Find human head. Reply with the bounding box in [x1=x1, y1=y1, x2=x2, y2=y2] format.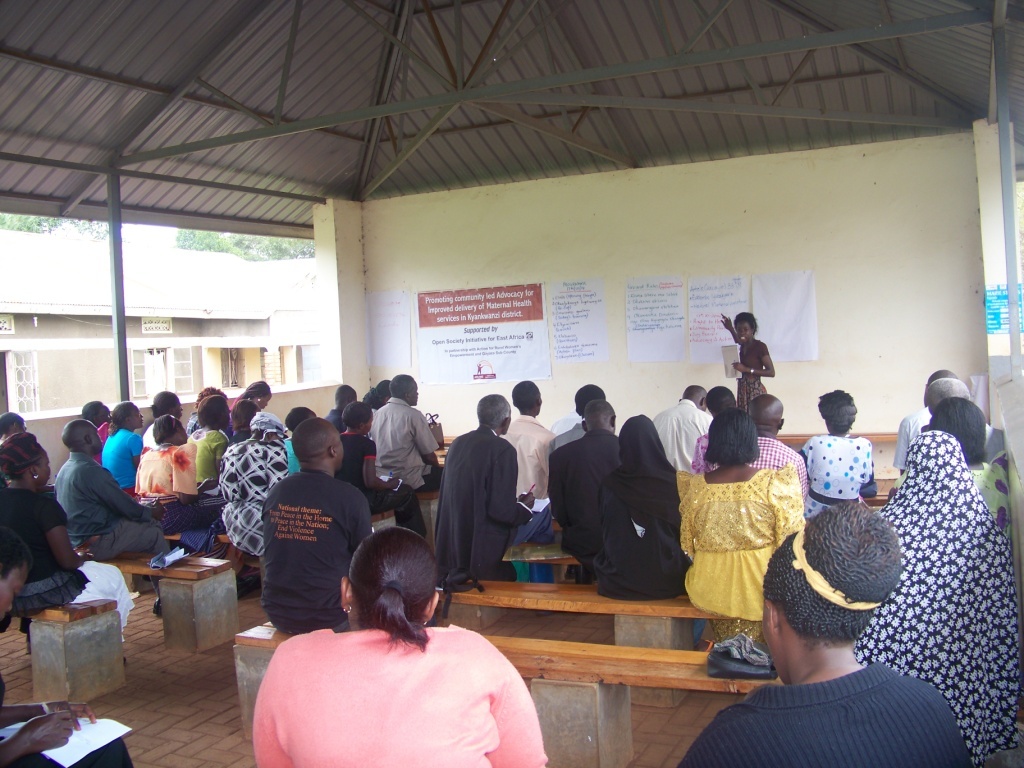
[x1=290, y1=422, x2=345, y2=474].
